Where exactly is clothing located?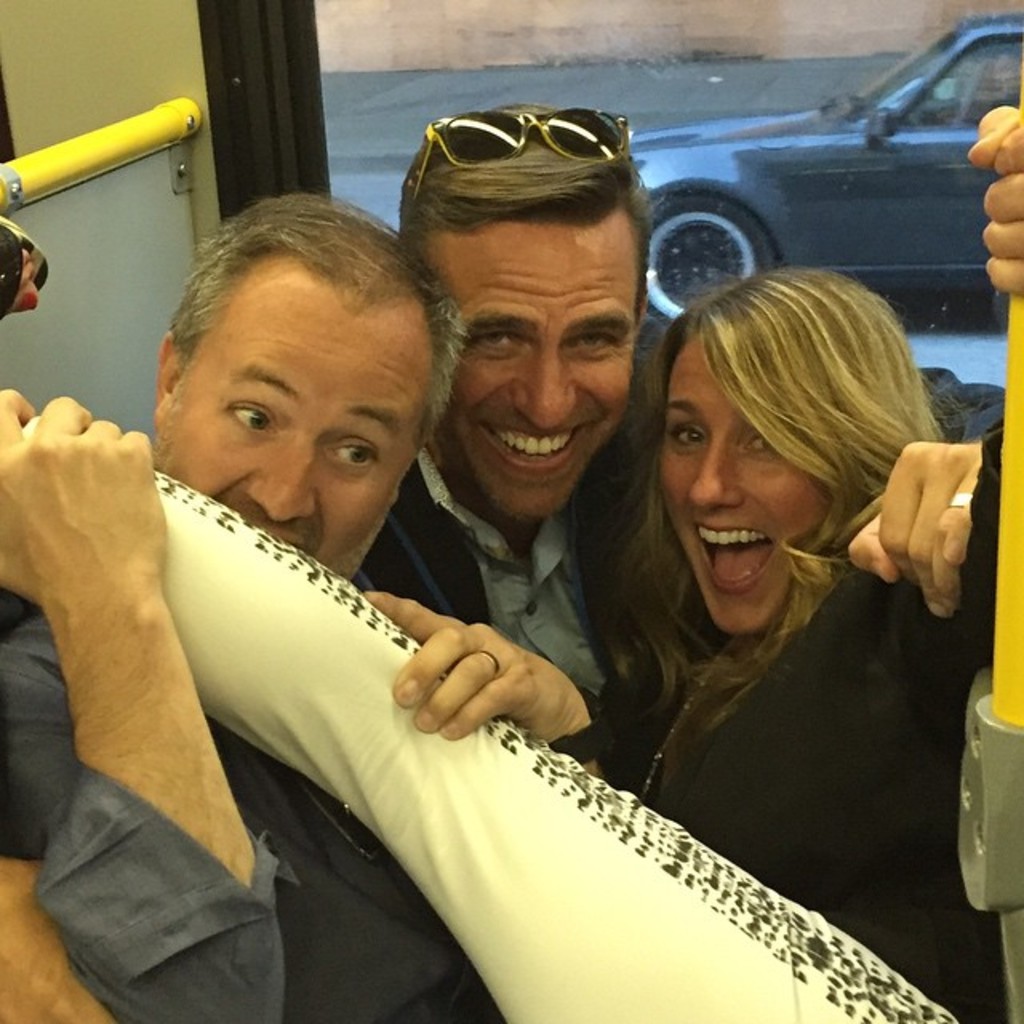
Its bounding box is select_region(611, 541, 1010, 1022).
